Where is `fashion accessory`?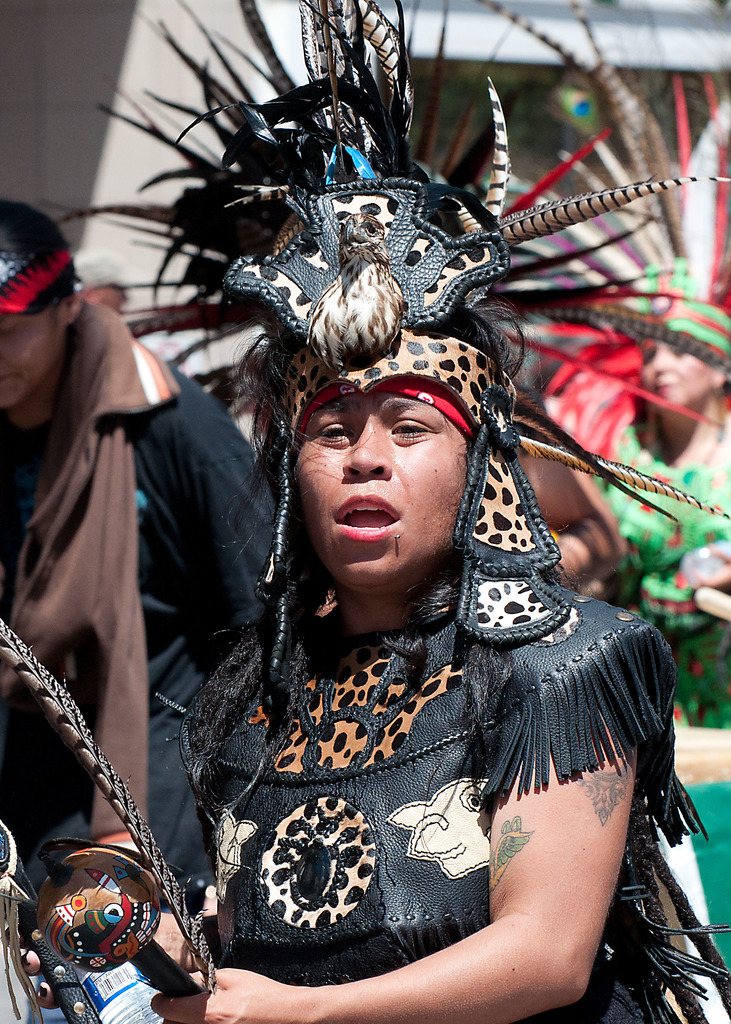
{"x1": 20, "y1": 951, "x2": 29, "y2": 965}.
